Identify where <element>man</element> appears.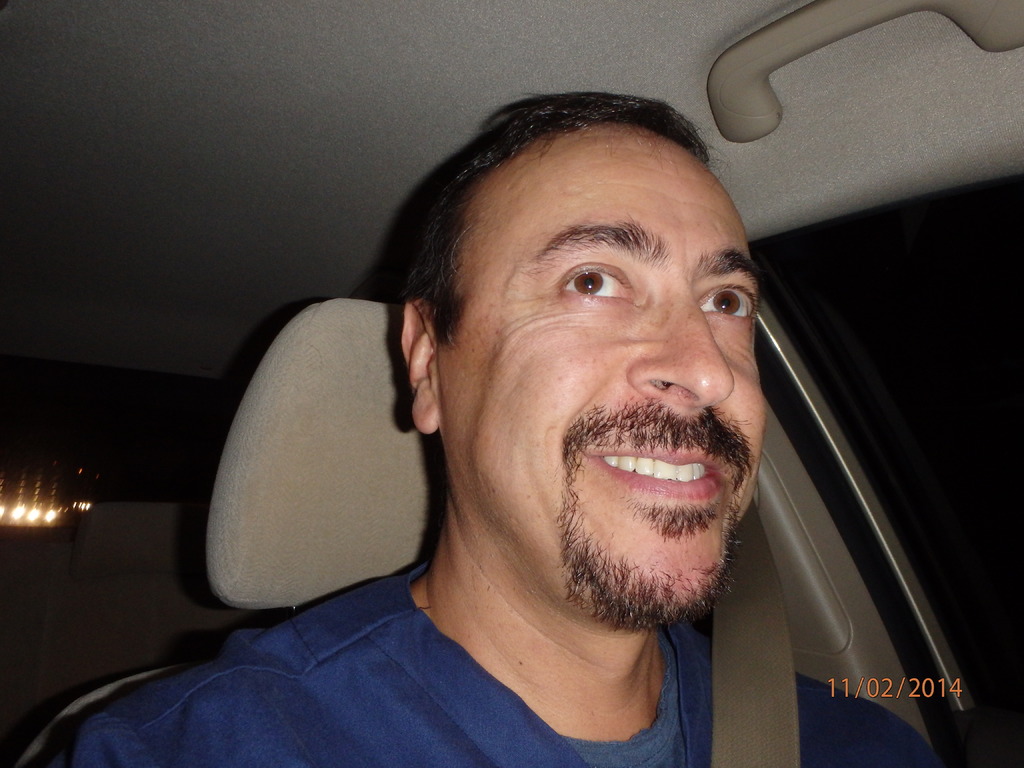
Appears at pyautogui.locateOnScreen(22, 81, 951, 767).
